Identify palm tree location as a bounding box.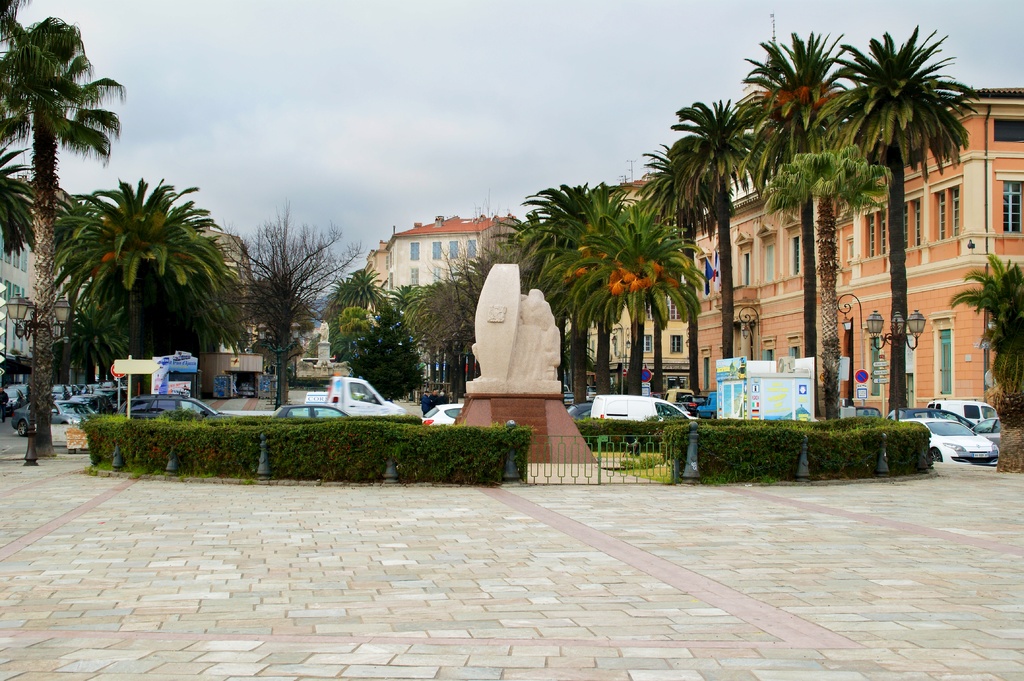
box=[783, 74, 843, 359].
